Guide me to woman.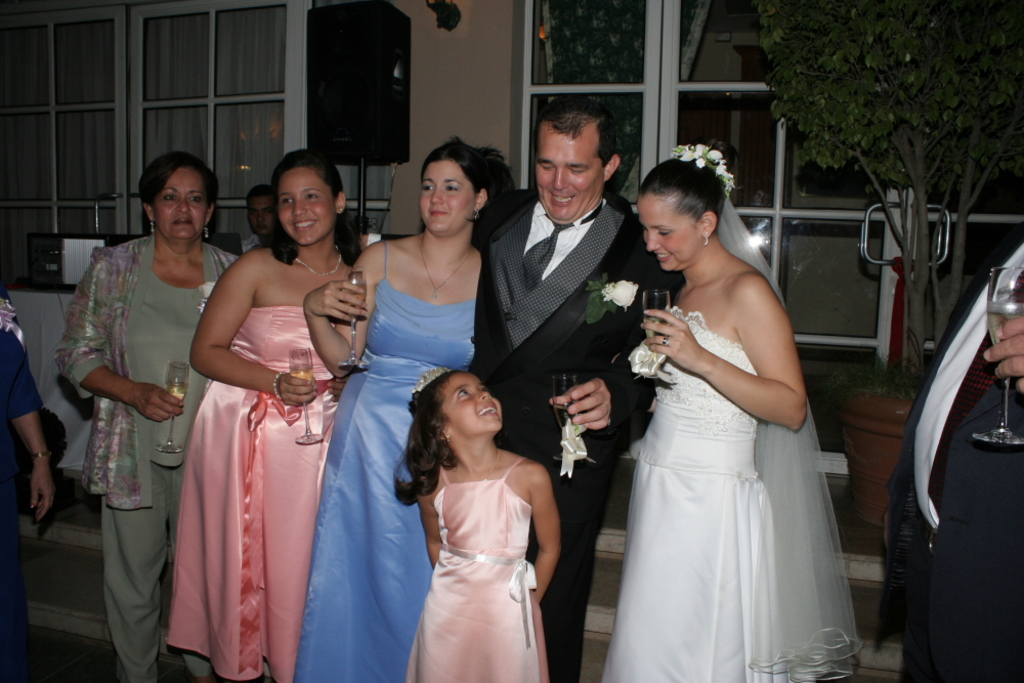
Guidance: bbox=(172, 146, 380, 682).
